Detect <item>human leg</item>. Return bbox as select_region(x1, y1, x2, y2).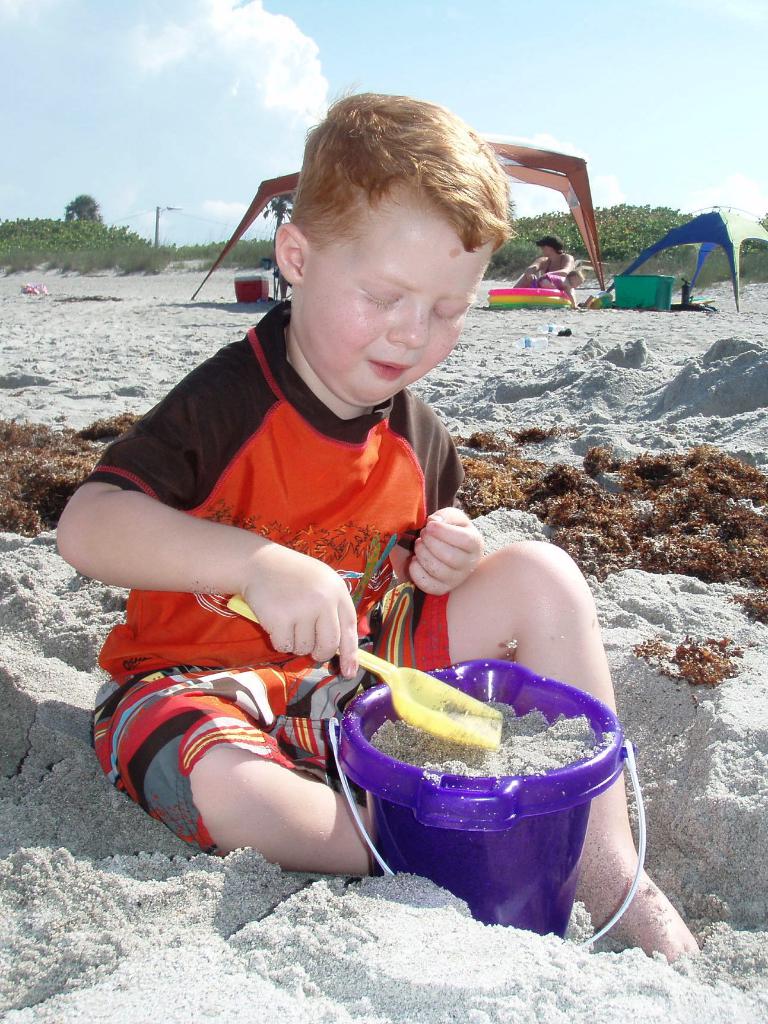
select_region(93, 652, 370, 879).
